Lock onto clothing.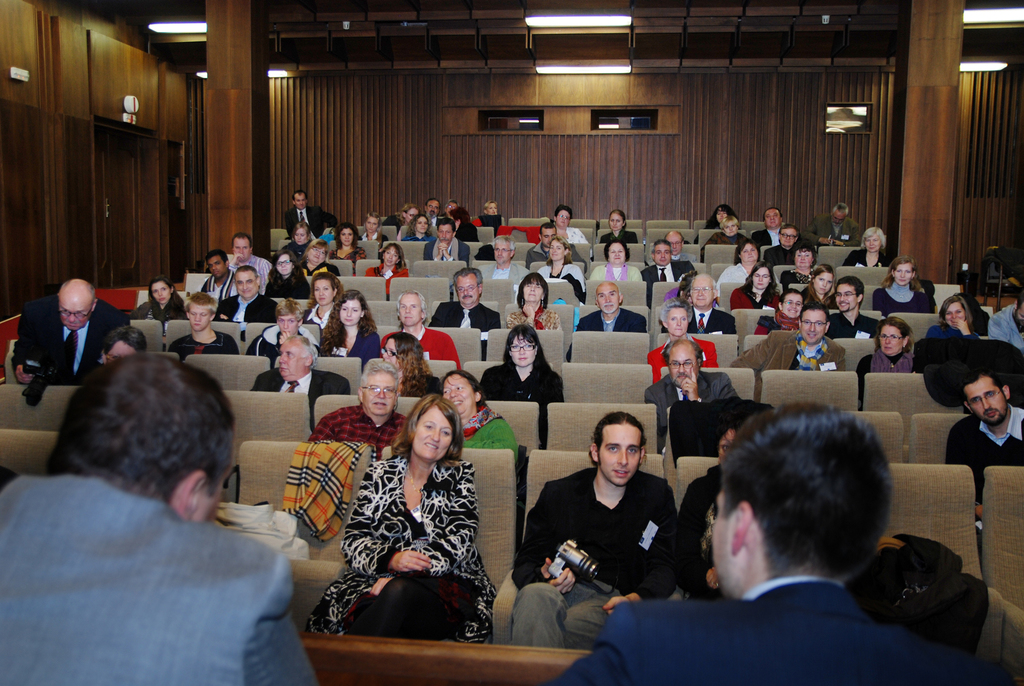
Locked: locate(644, 364, 740, 461).
